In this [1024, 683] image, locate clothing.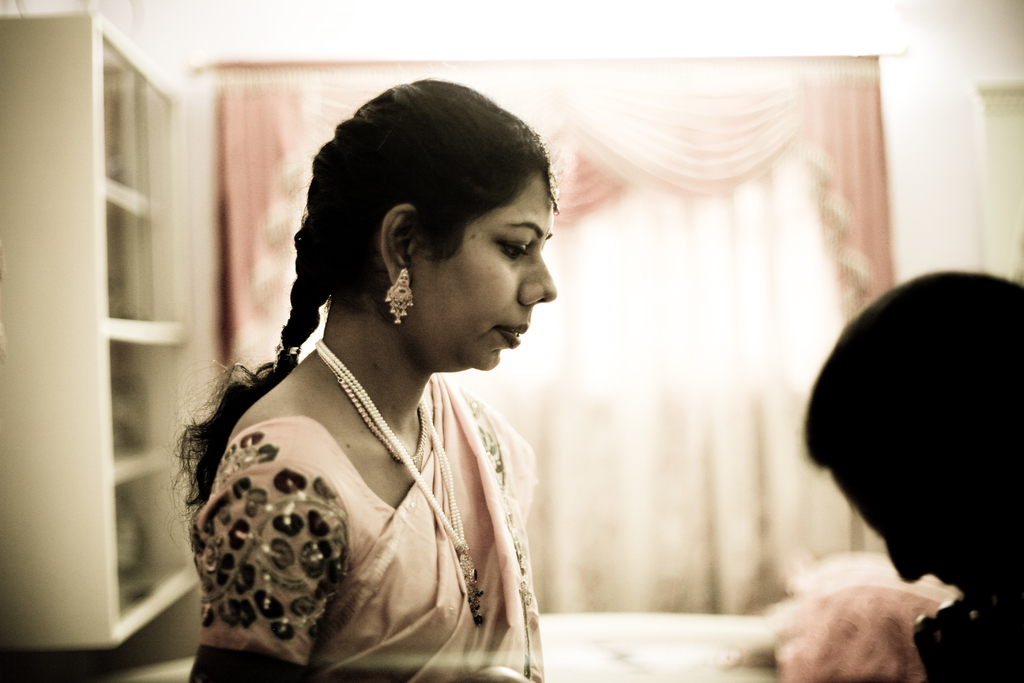
Bounding box: bbox=[194, 375, 544, 682].
